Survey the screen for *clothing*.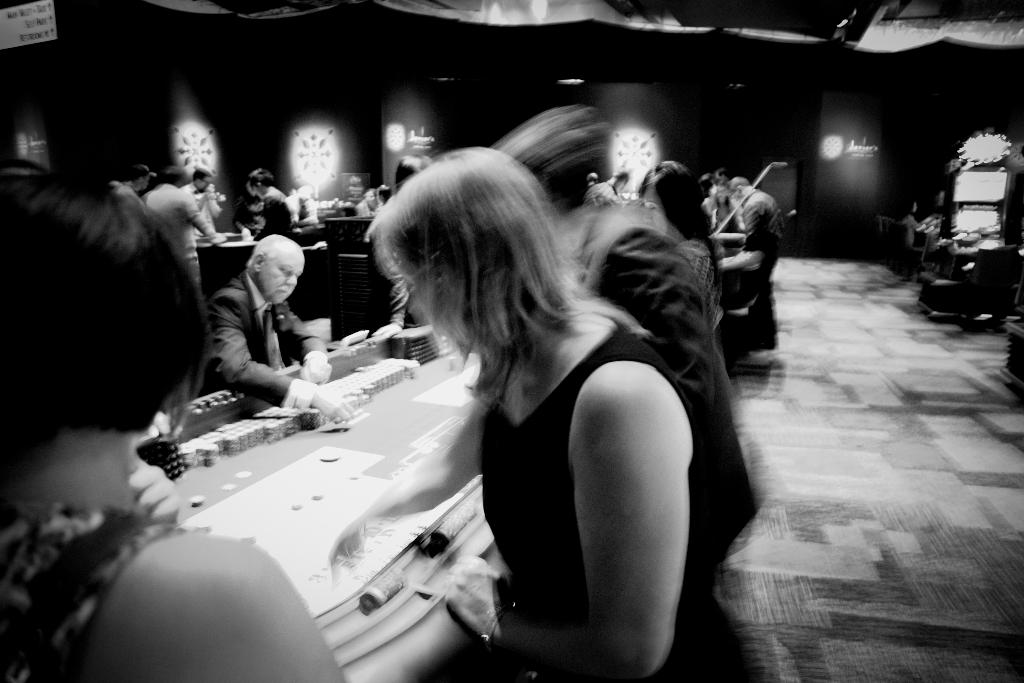
Survey found: <bbox>198, 273, 332, 415</bbox>.
